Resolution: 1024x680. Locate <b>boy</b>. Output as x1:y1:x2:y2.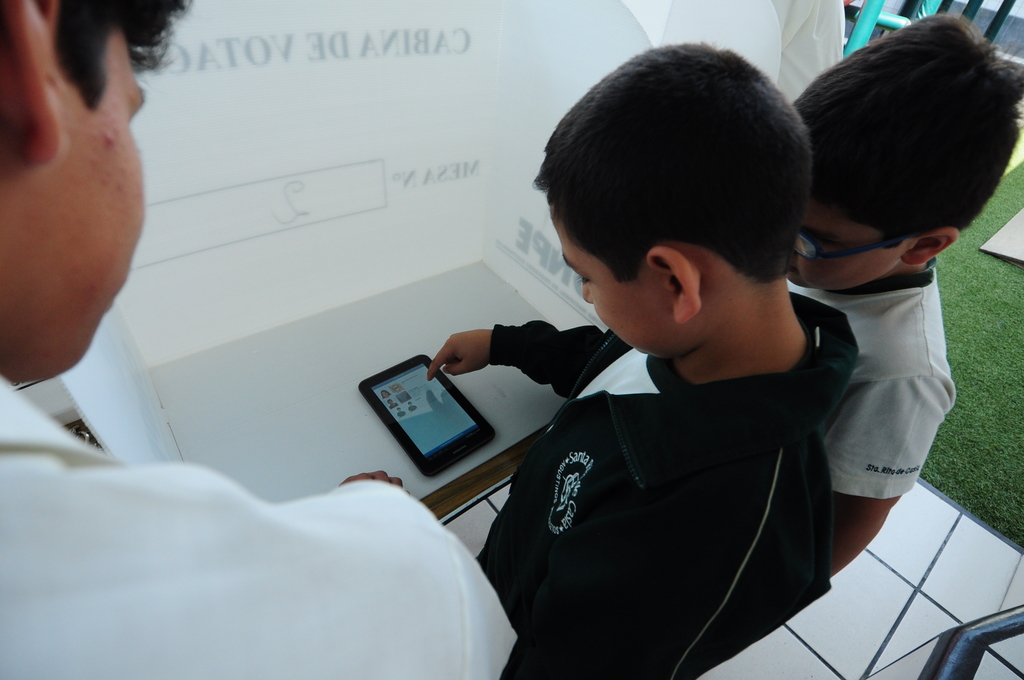
772:13:1023:587.
